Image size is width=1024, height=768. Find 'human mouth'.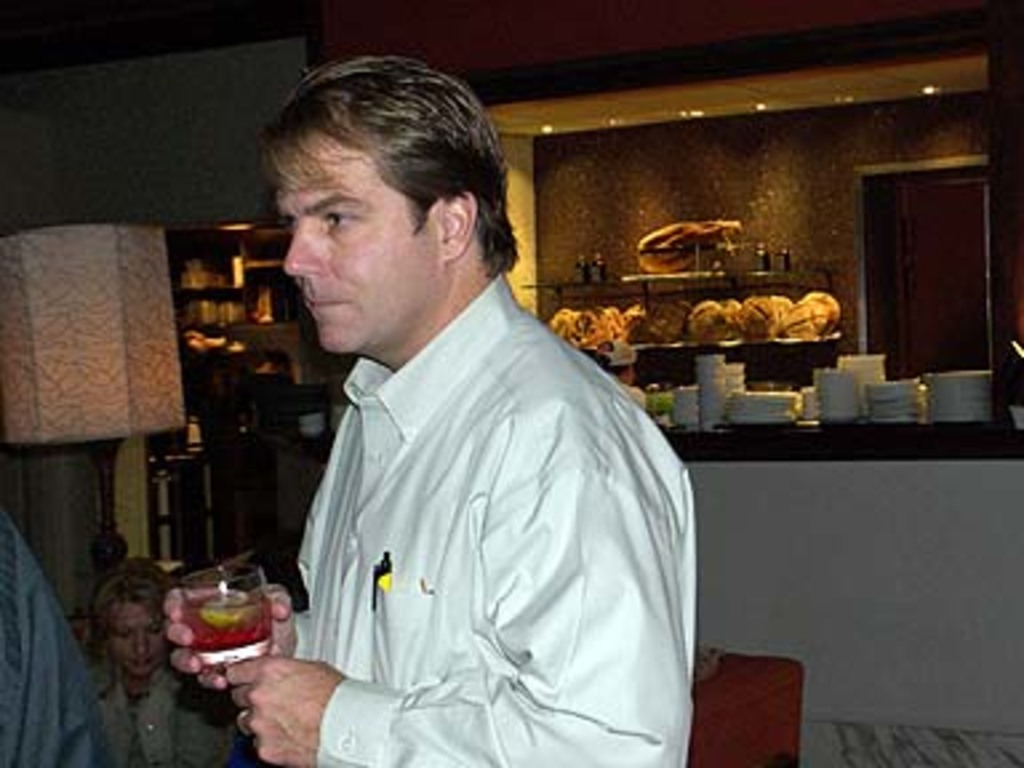
bbox=[131, 656, 157, 664].
